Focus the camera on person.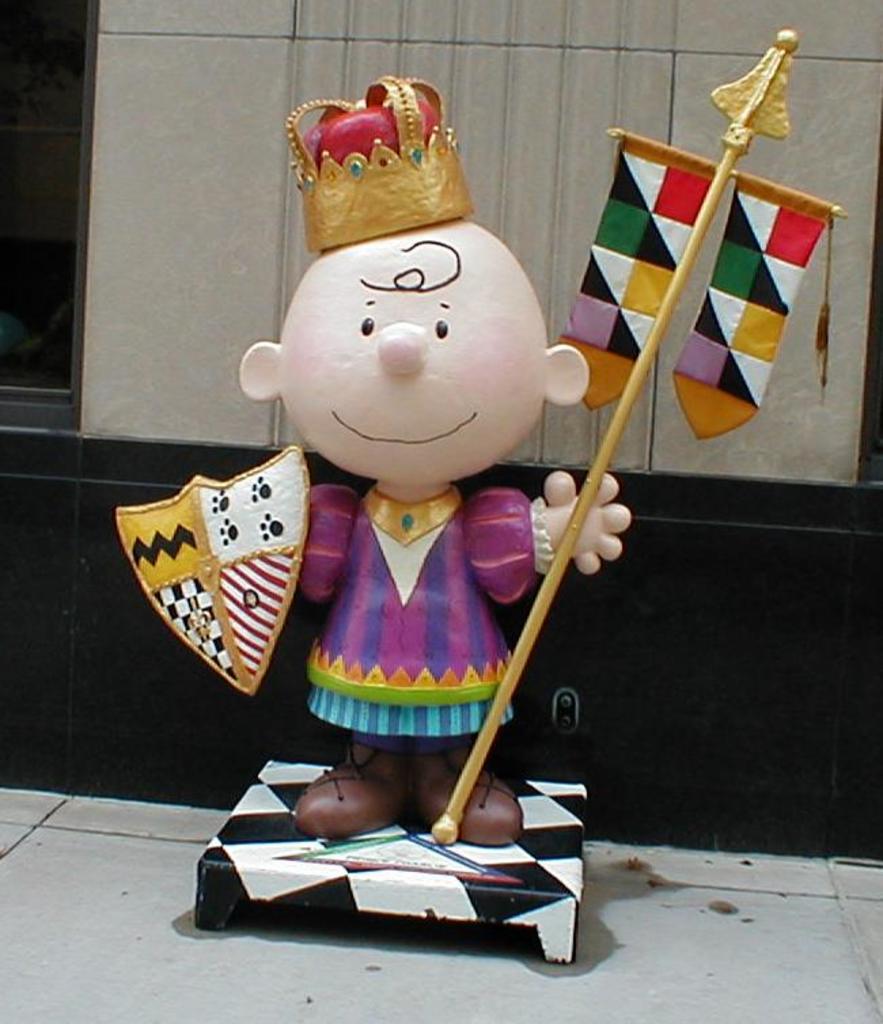
Focus region: 236,209,634,837.
